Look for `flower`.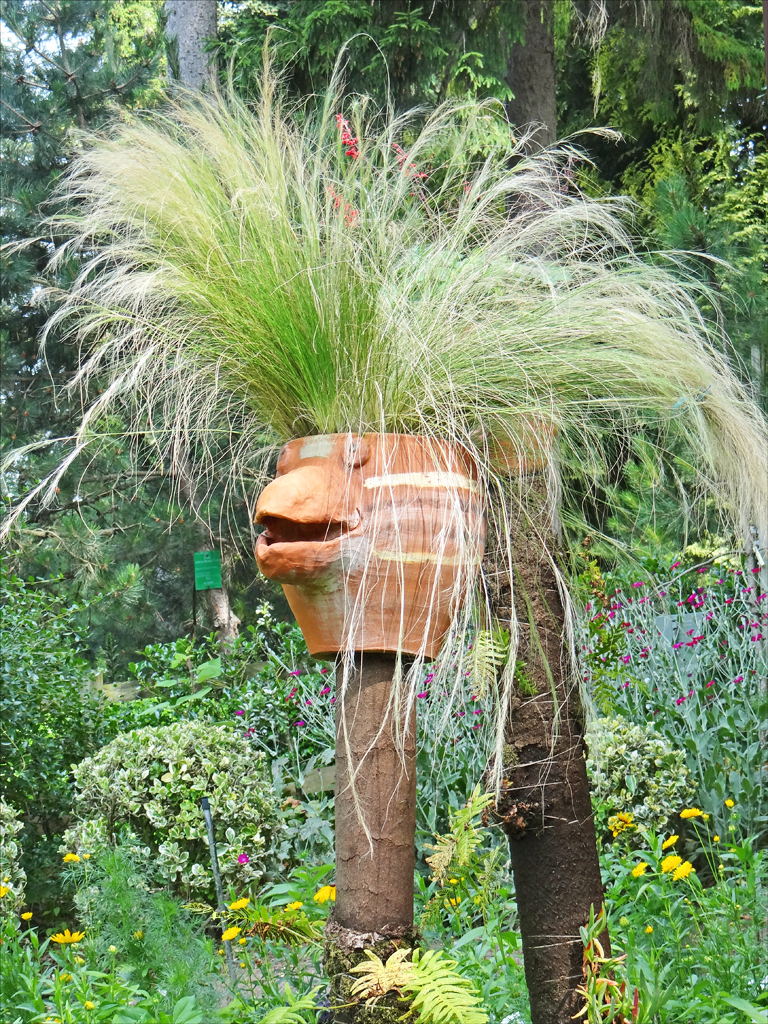
Found: 278/898/304/916.
